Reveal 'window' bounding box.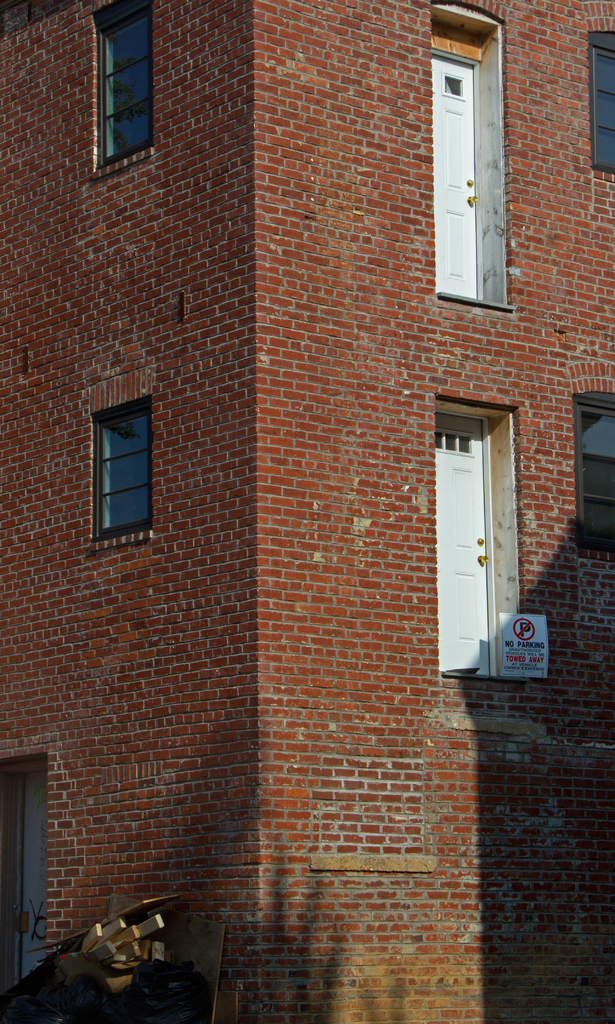
Revealed: <box>575,397,614,566</box>.
